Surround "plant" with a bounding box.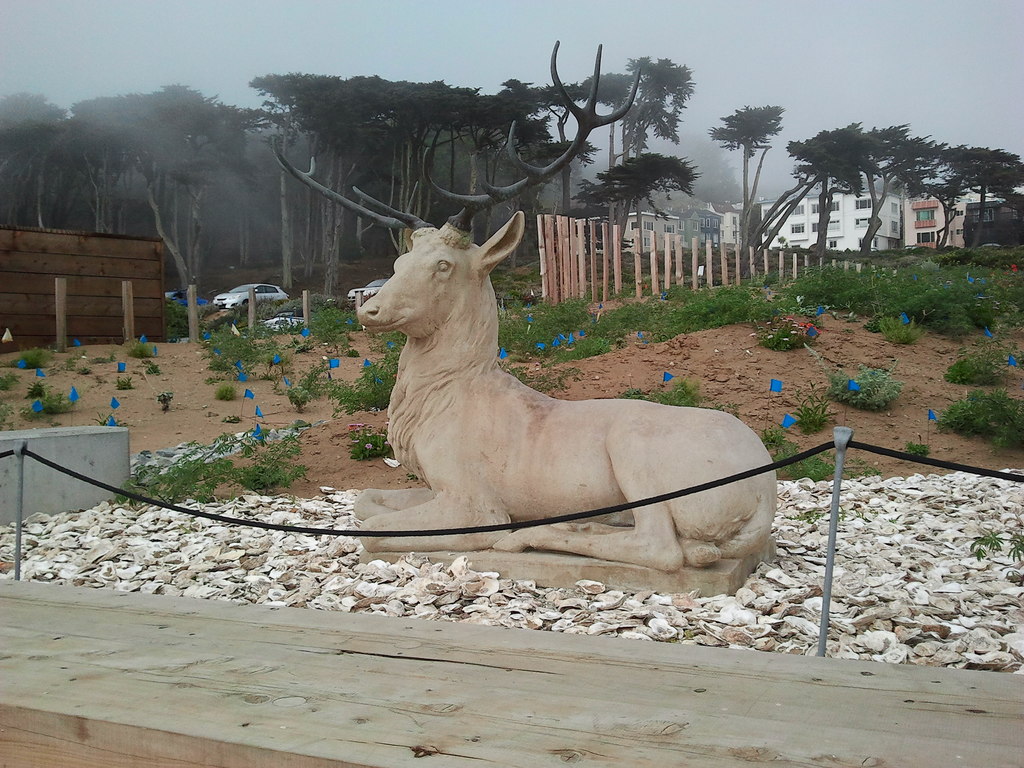
(886,515,899,527).
